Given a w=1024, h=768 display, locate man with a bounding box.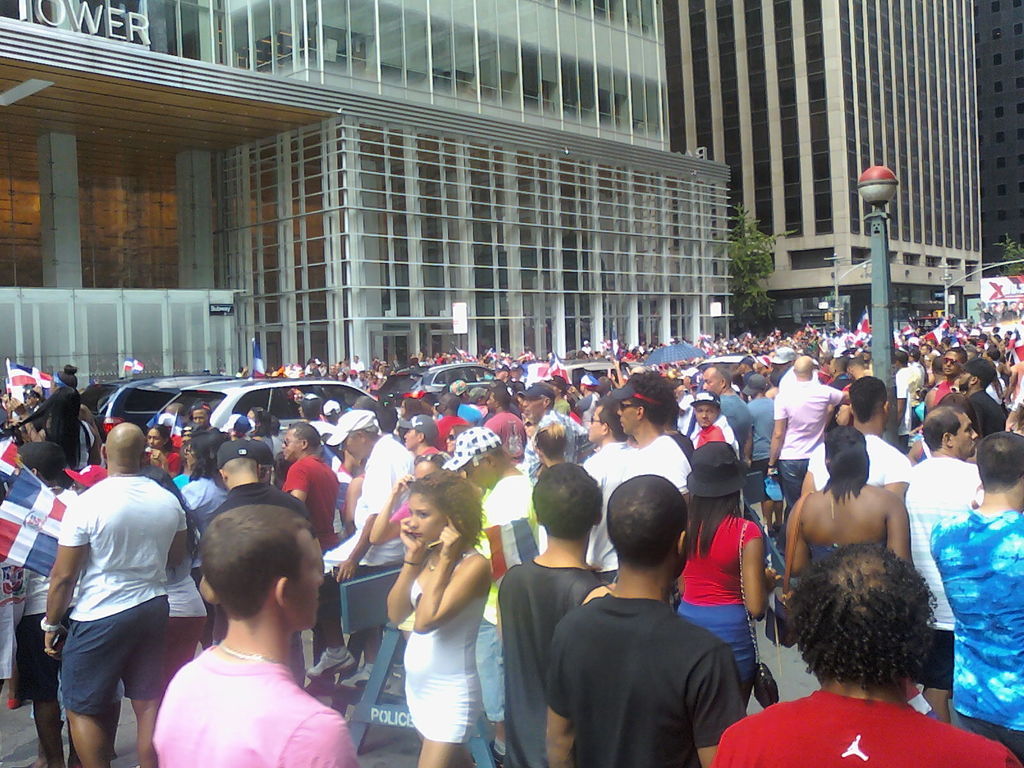
Located: detection(708, 539, 1023, 767).
